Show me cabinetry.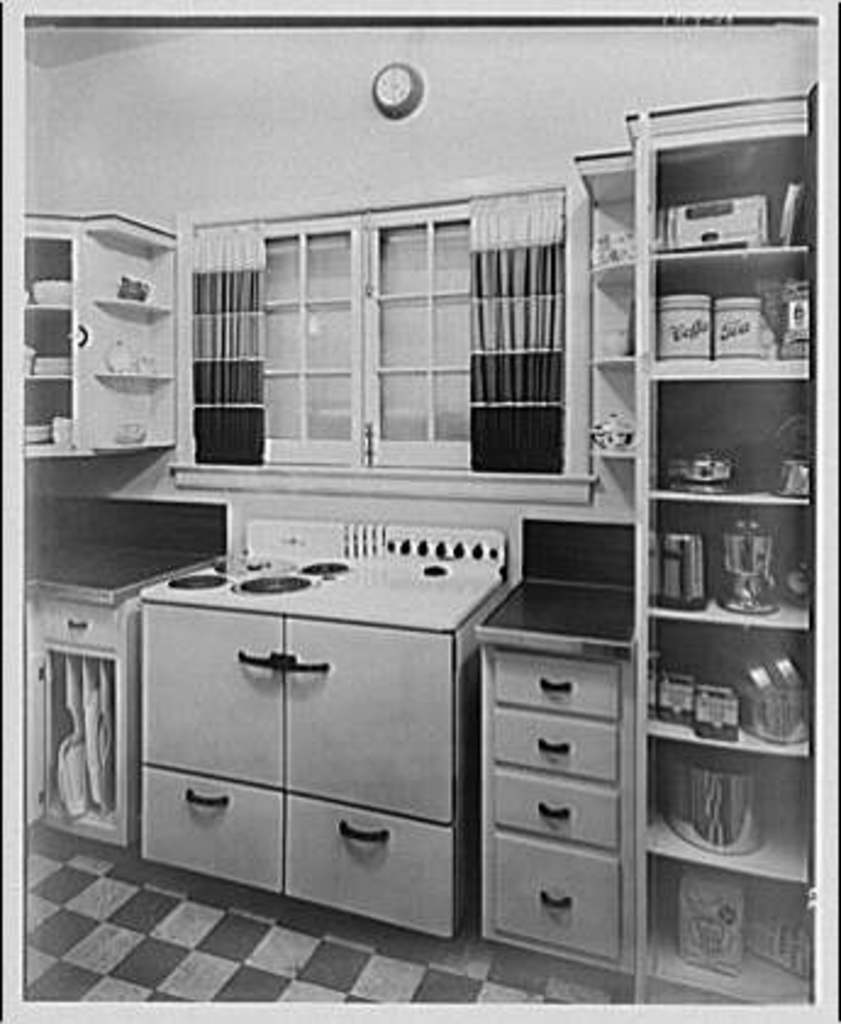
cabinetry is here: x1=20, y1=541, x2=234, y2=841.
